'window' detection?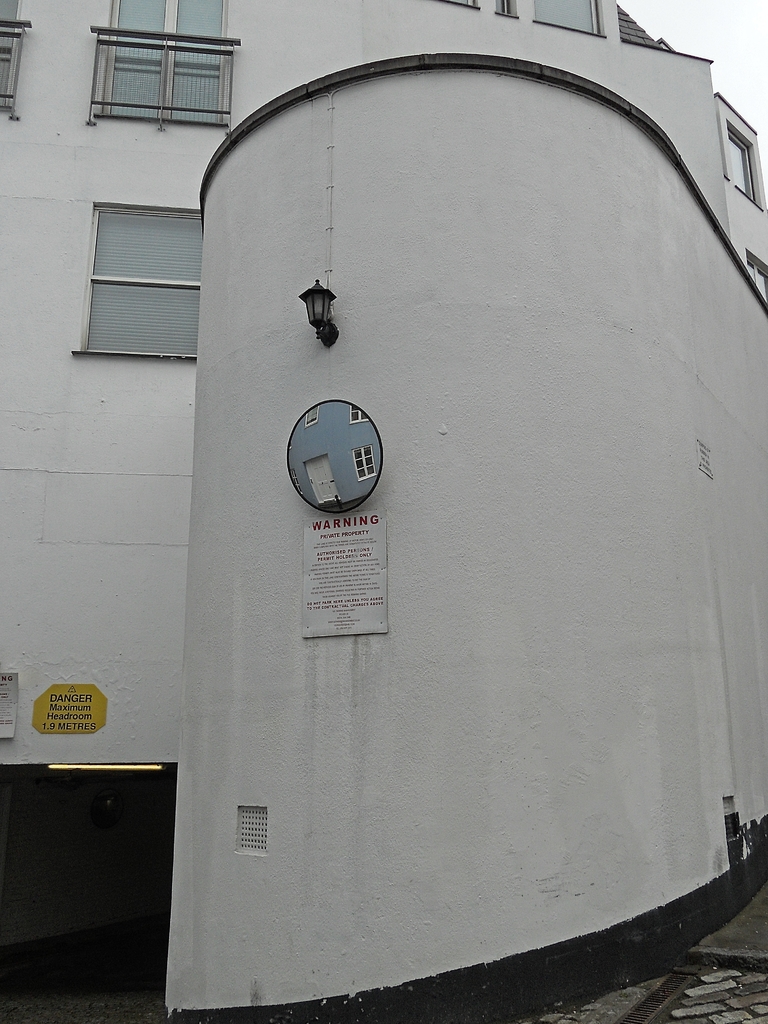
(234,808,262,856)
